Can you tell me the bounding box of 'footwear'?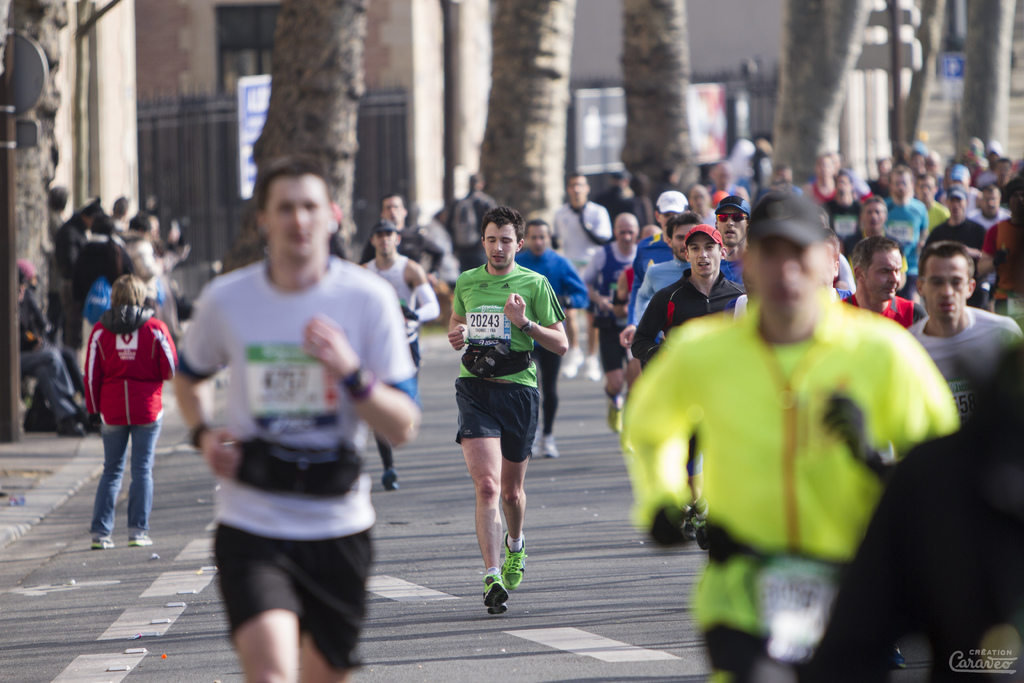
locate(541, 439, 558, 463).
